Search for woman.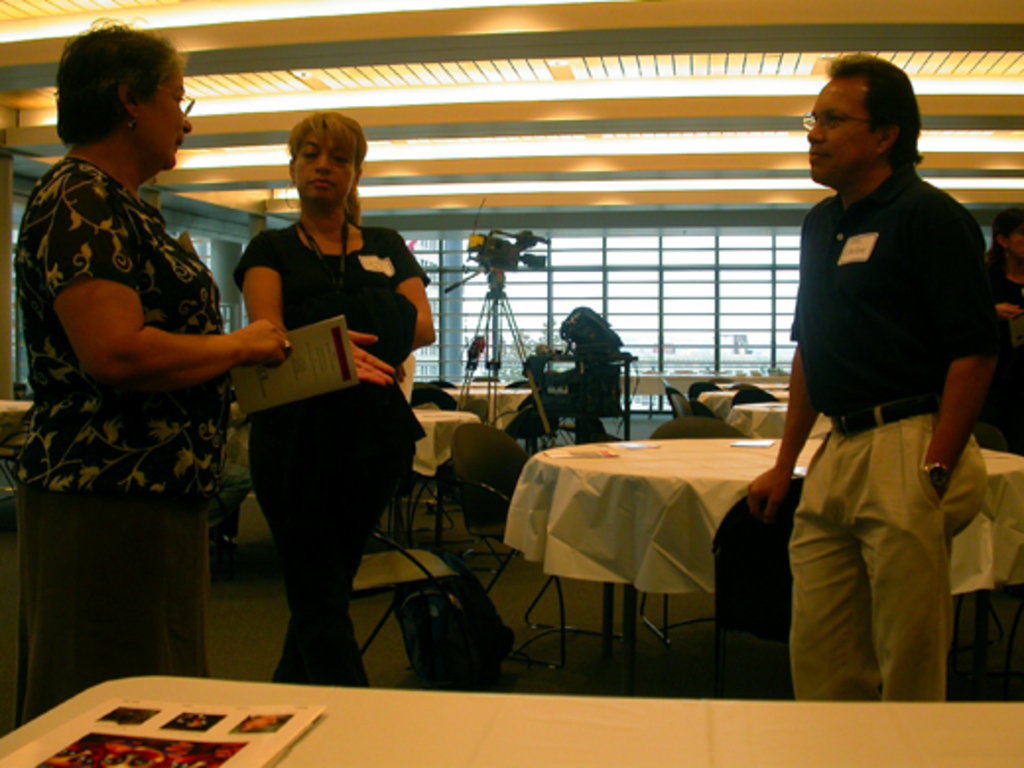
Found at [979,207,1022,459].
